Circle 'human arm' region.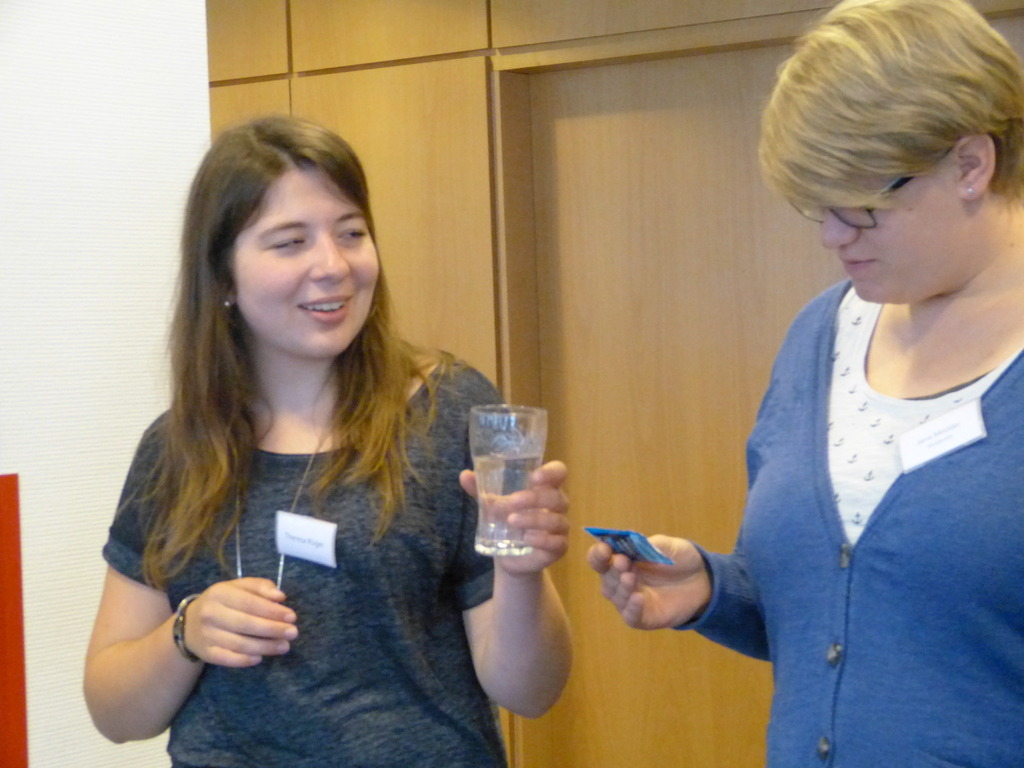
Region: crop(73, 419, 307, 737).
